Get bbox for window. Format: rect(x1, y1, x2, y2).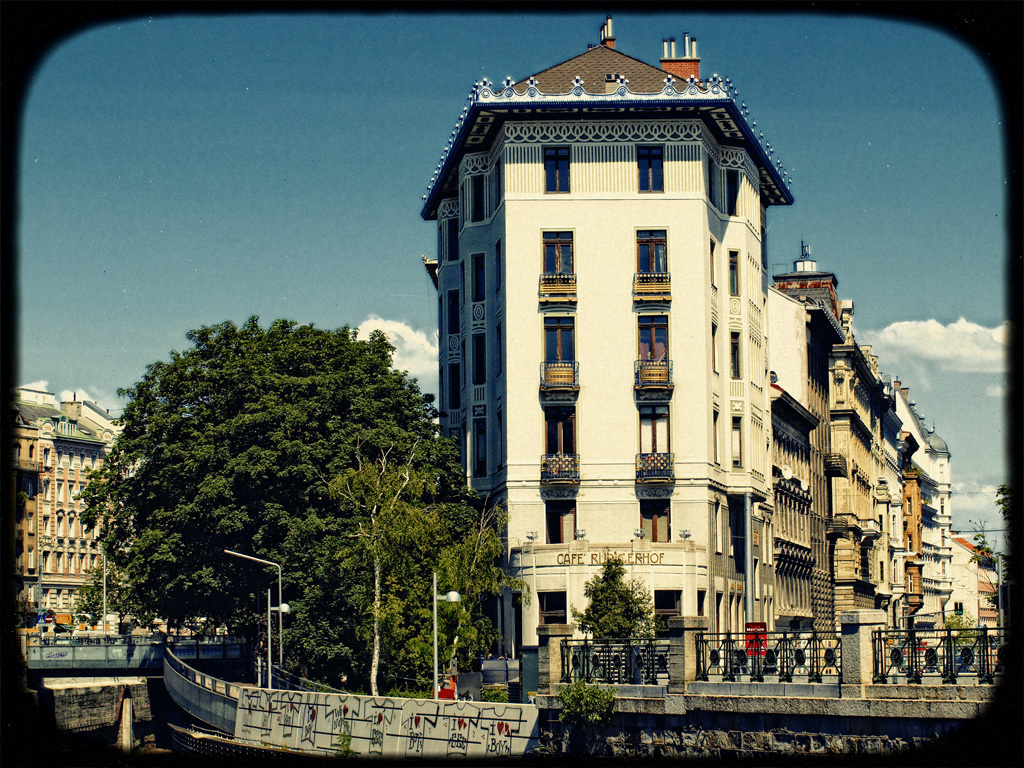
rect(623, 314, 680, 393).
